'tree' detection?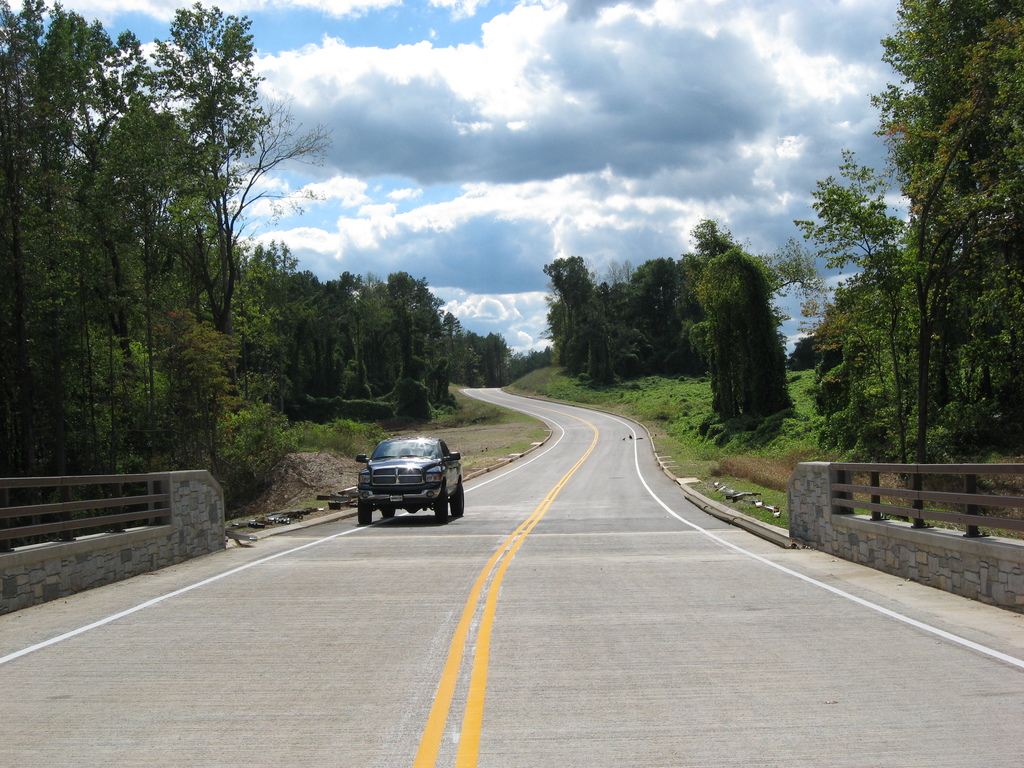
crop(637, 253, 710, 358)
